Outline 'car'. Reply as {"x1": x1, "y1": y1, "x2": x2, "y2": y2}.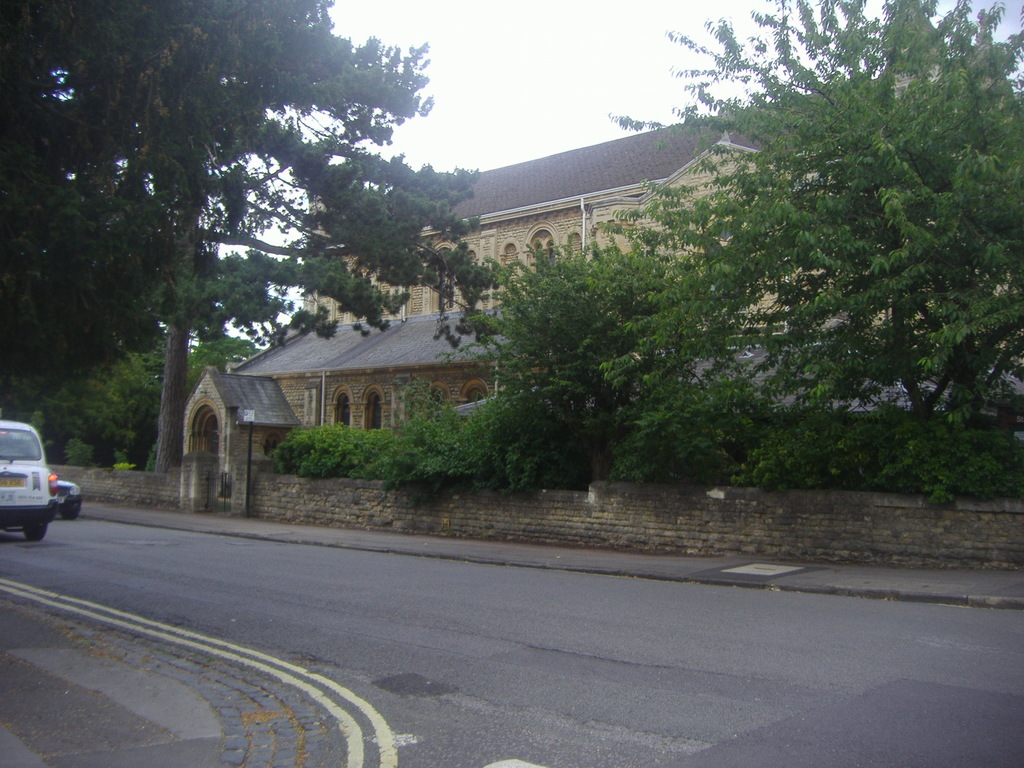
{"x1": 0, "y1": 418, "x2": 58, "y2": 542}.
